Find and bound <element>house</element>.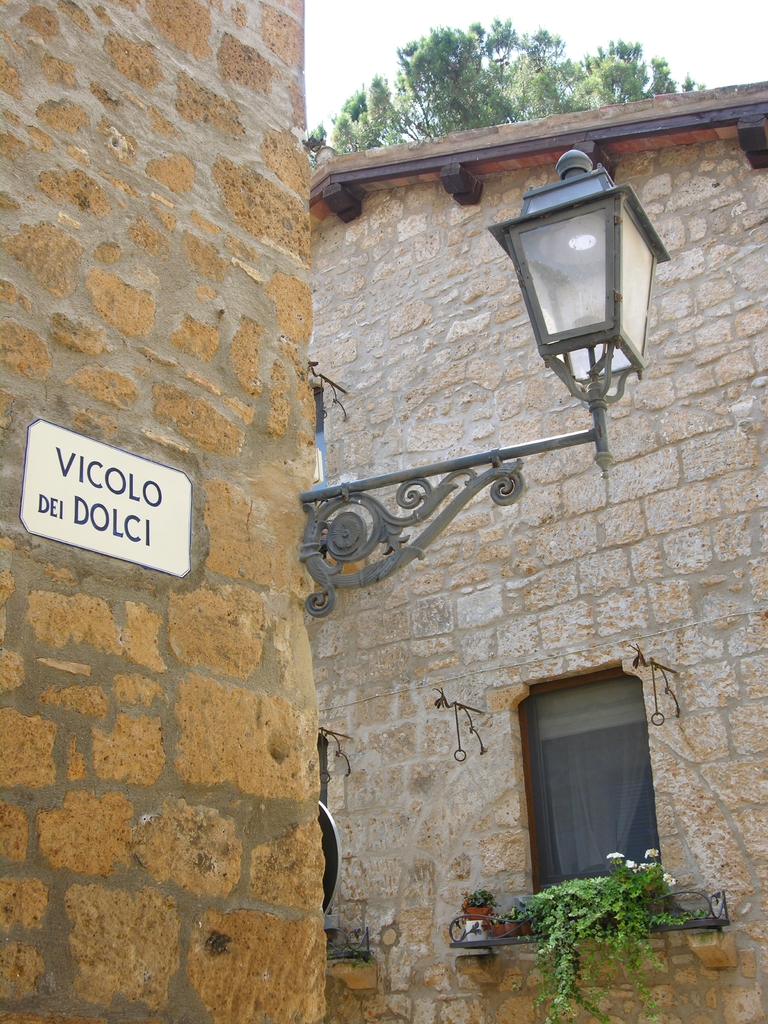
Bound: {"x1": 0, "y1": 0, "x2": 332, "y2": 1023}.
